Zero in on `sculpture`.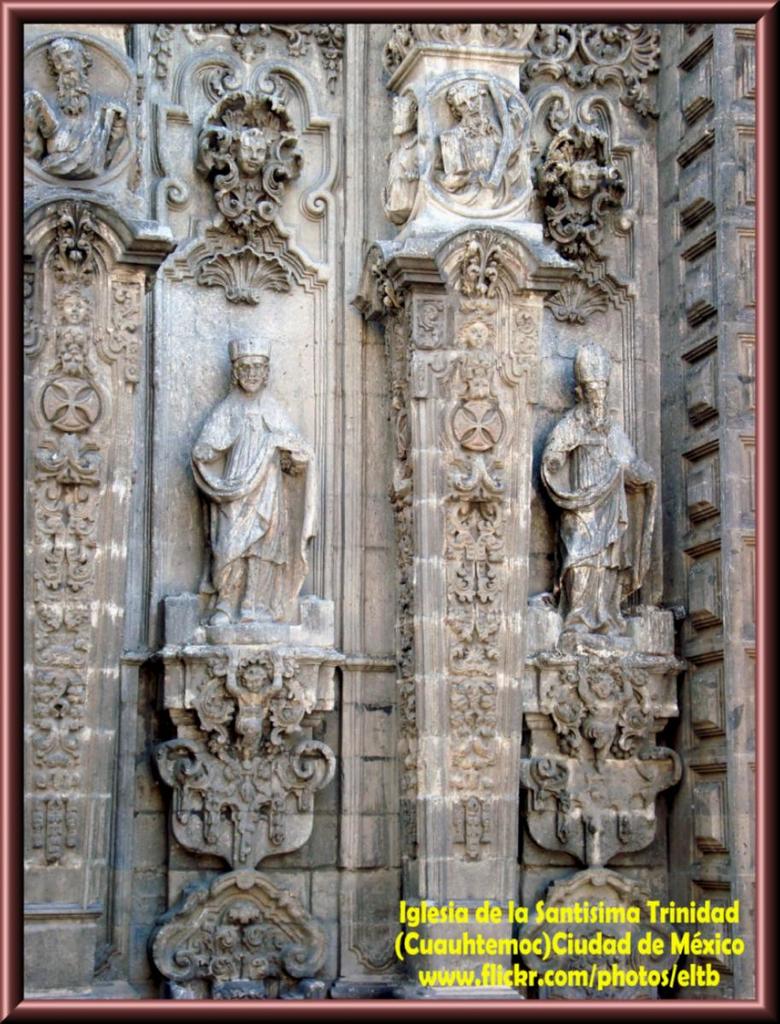
Zeroed in: Rect(170, 336, 305, 670).
